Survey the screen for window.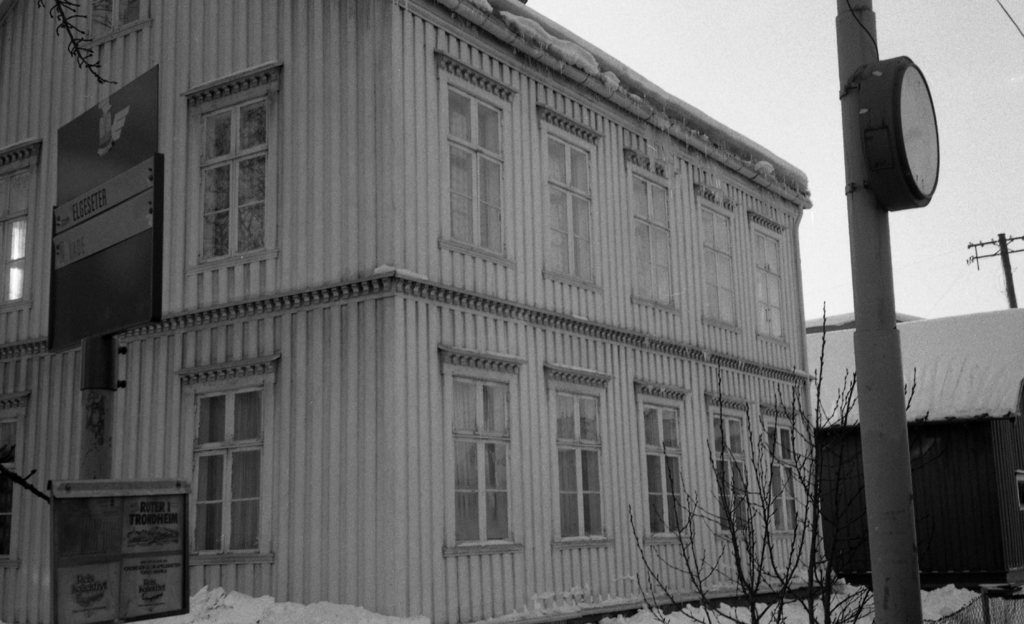
Survey found: box(535, 108, 601, 285).
